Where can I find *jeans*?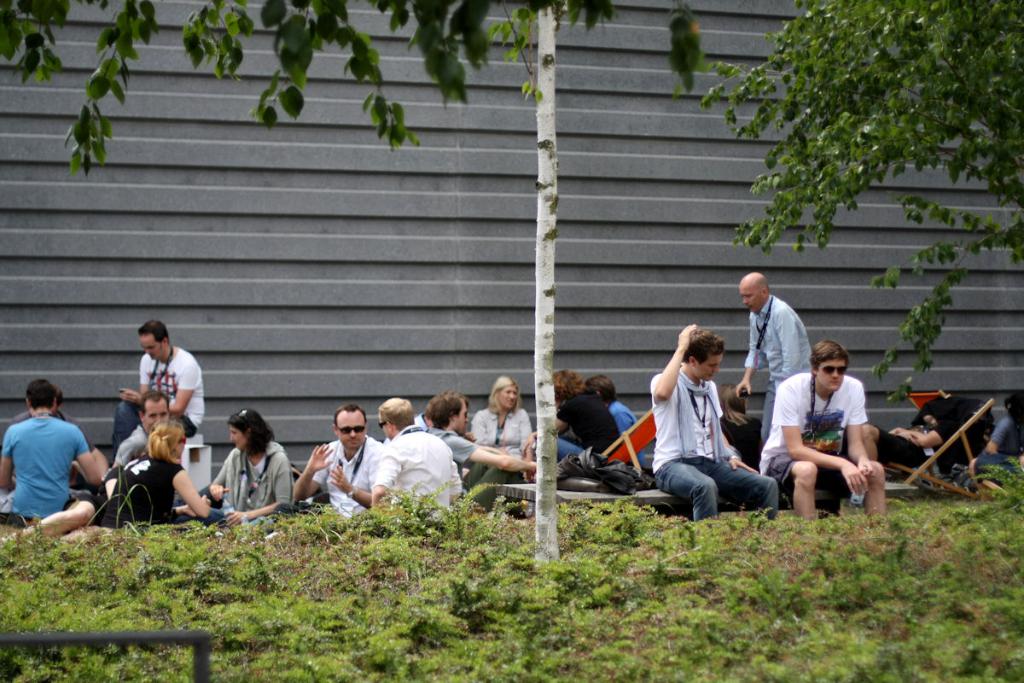
You can find it at [653,464,767,522].
